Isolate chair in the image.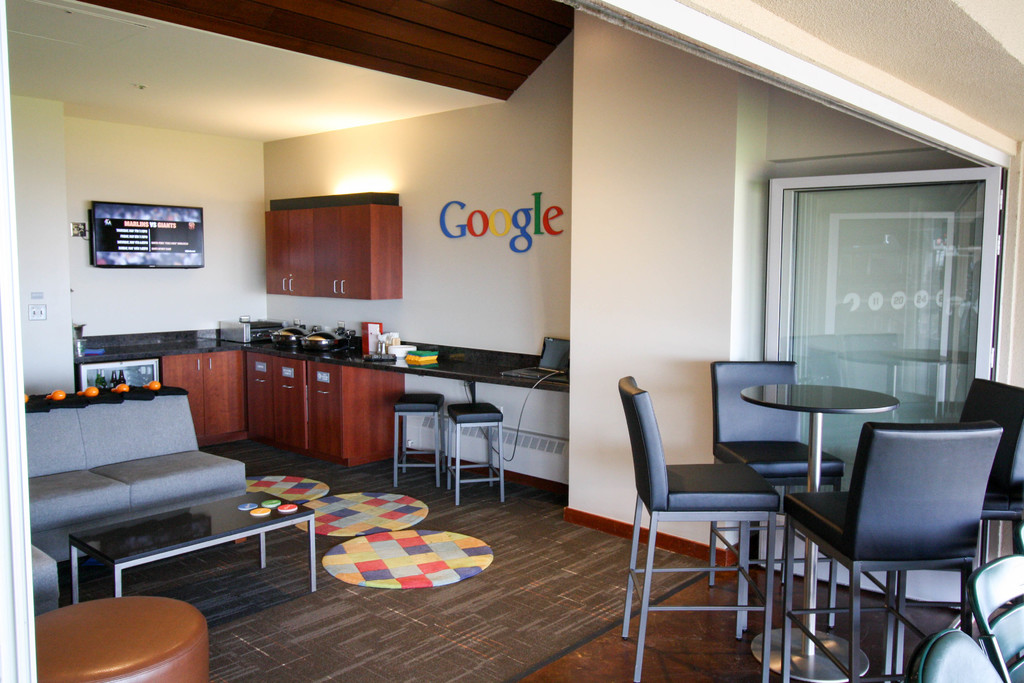
Isolated region: <region>621, 367, 779, 682</region>.
